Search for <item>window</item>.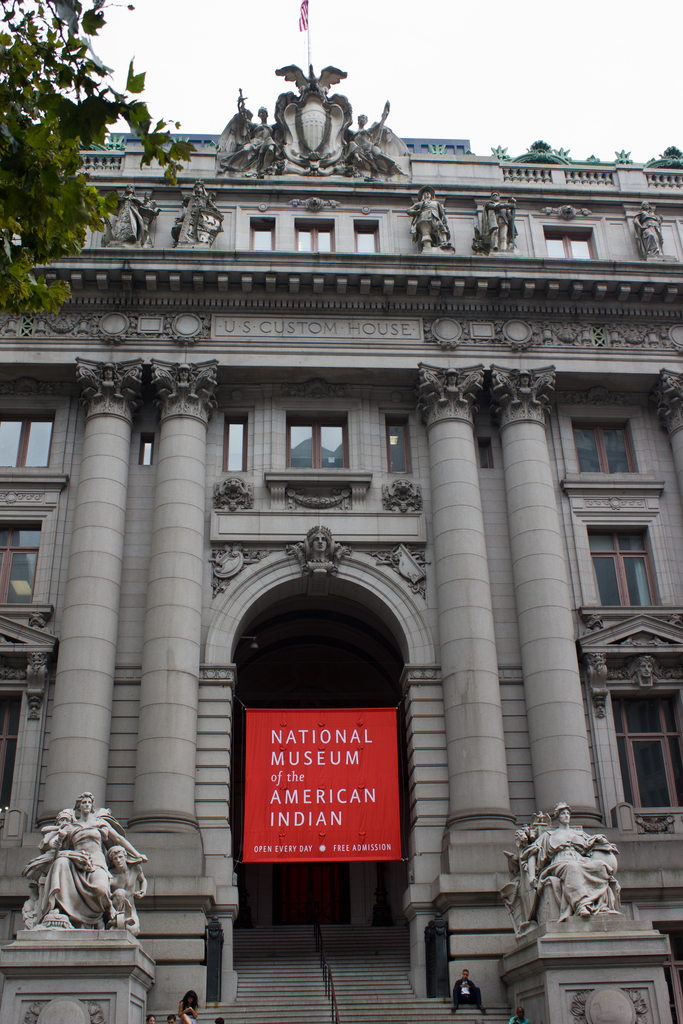
Found at (383, 417, 415, 473).
